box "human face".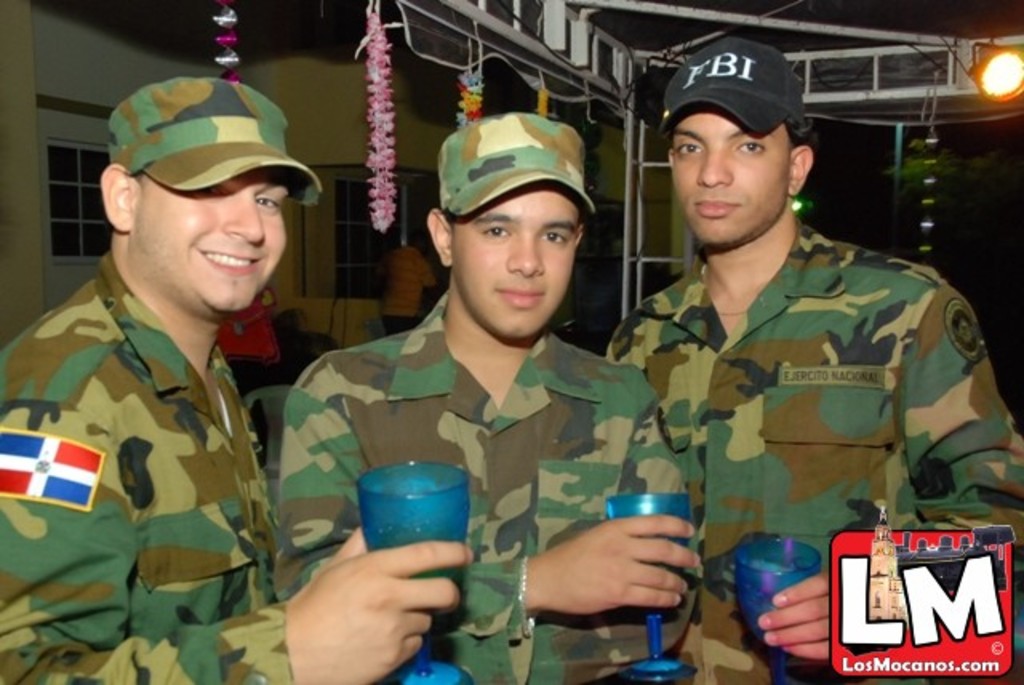
box(448, 174, 582, 341).
